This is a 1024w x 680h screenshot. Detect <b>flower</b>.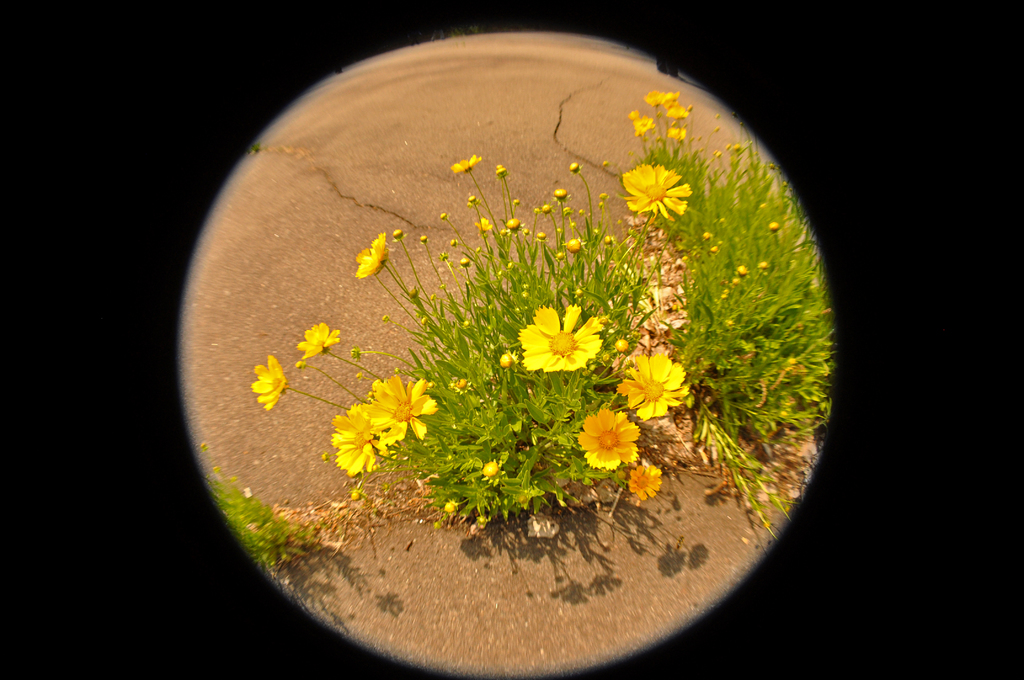
[564, 236, 582, 255].
